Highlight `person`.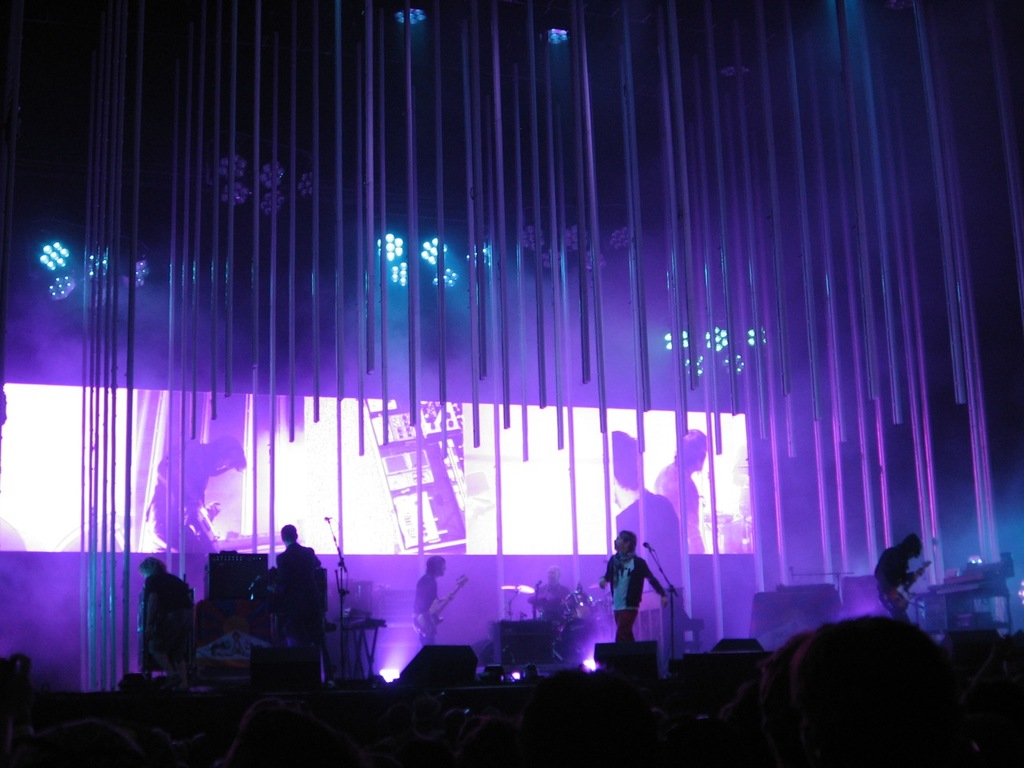
Highlighted region: 611, 430, 685, 554.
